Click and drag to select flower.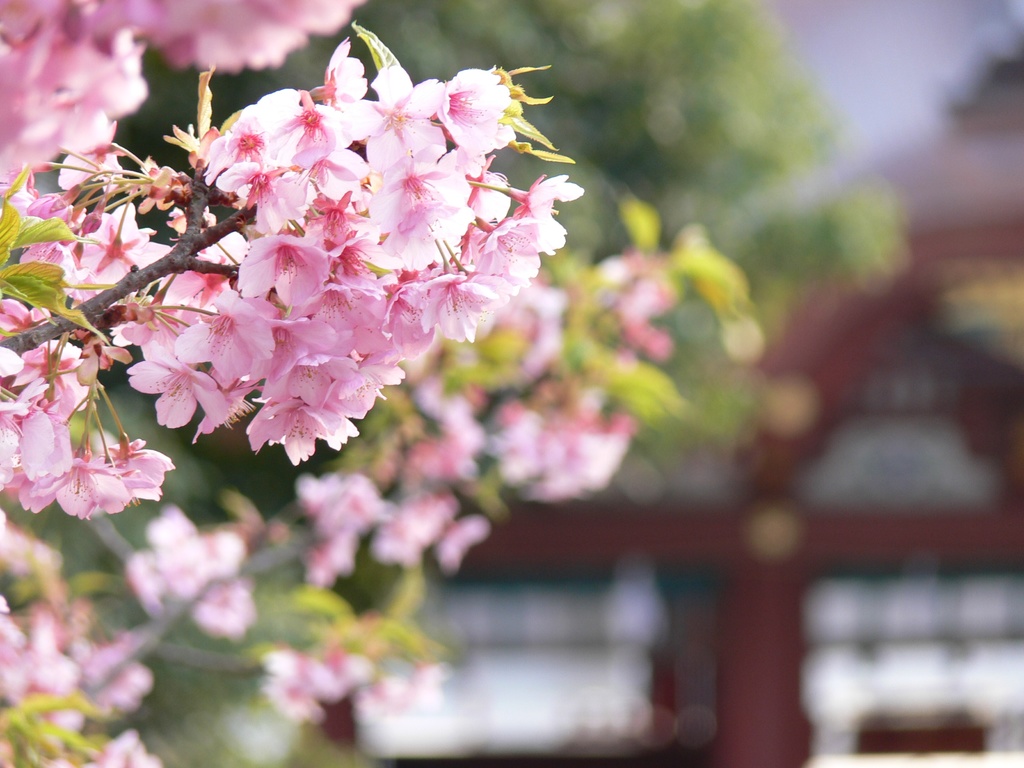
Selection: 6,337,163,521.
